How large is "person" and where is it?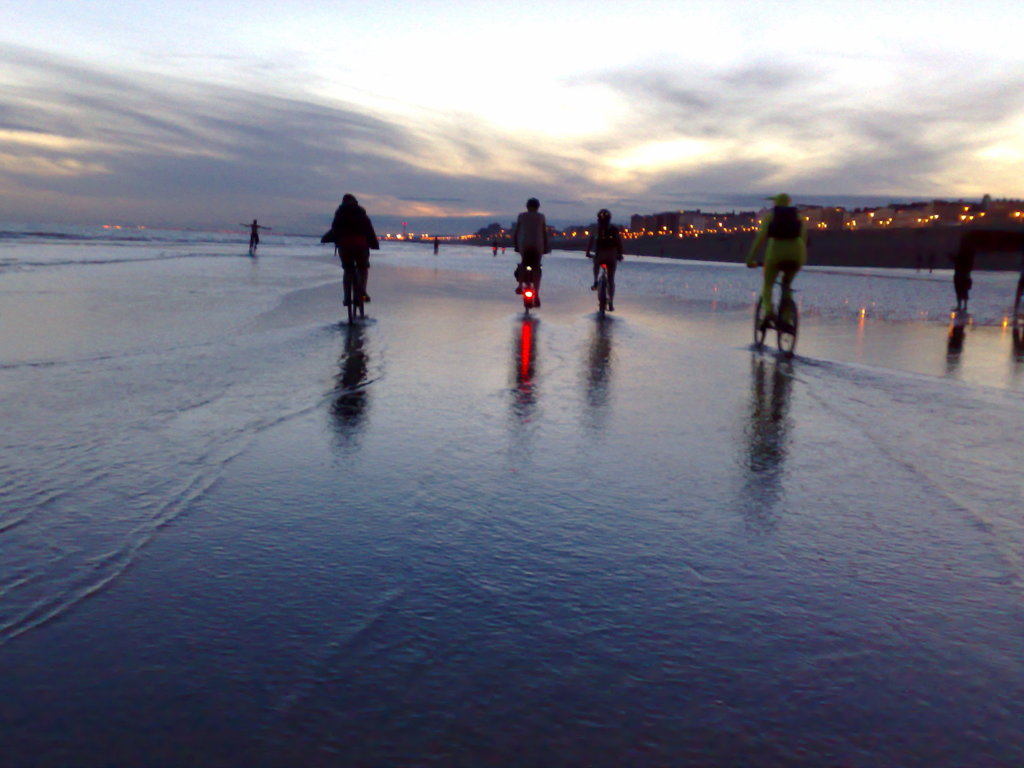
Bounding box: 584,211,626,302.
